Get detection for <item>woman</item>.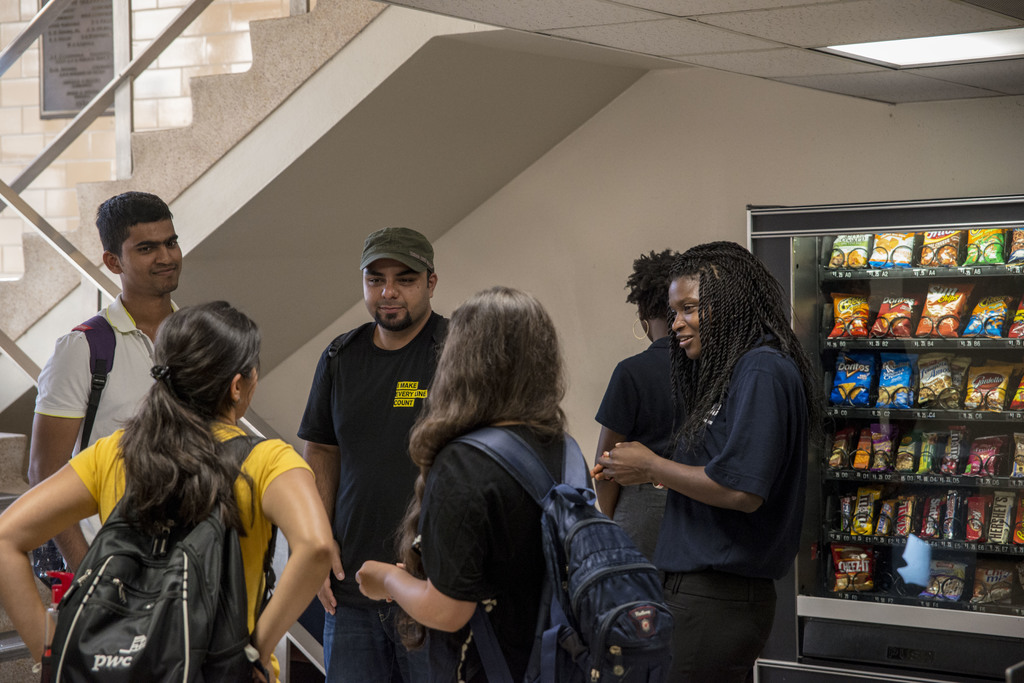
Detection: 0:301:343:682.
